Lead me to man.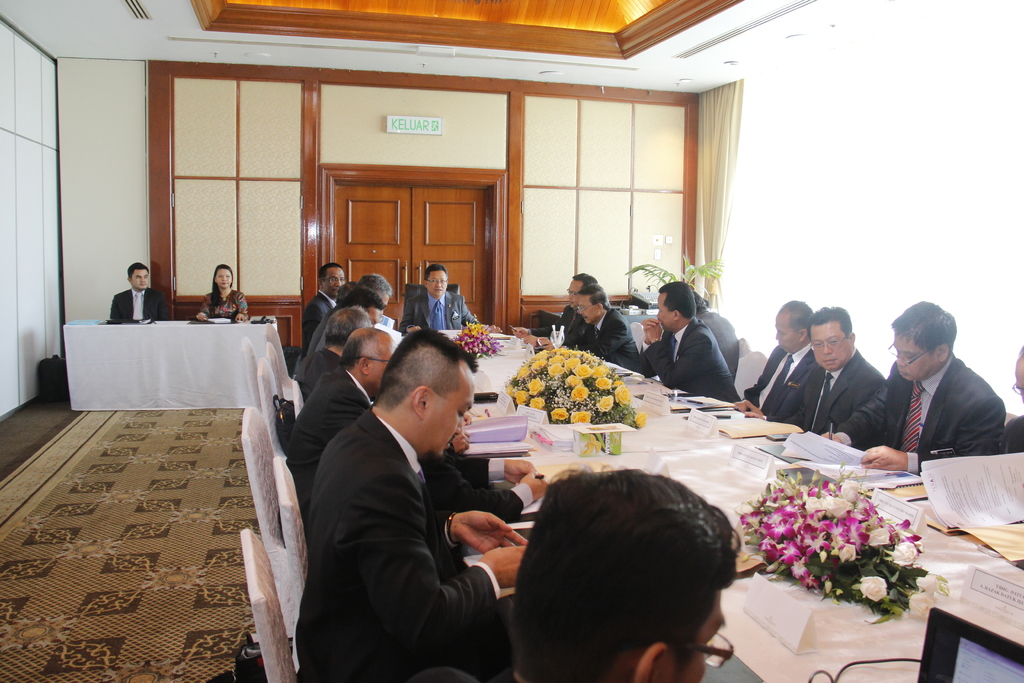
Lead to [x1=284, y1=274, x2=389, y2=415].
